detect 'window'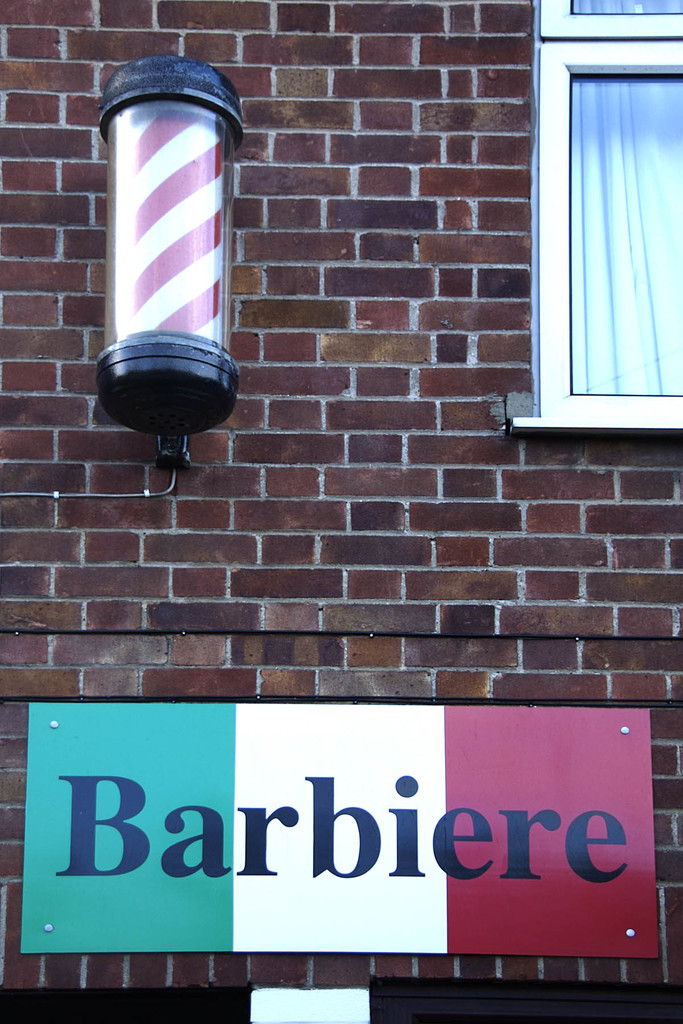
rect(520, 0, 681, 454)
